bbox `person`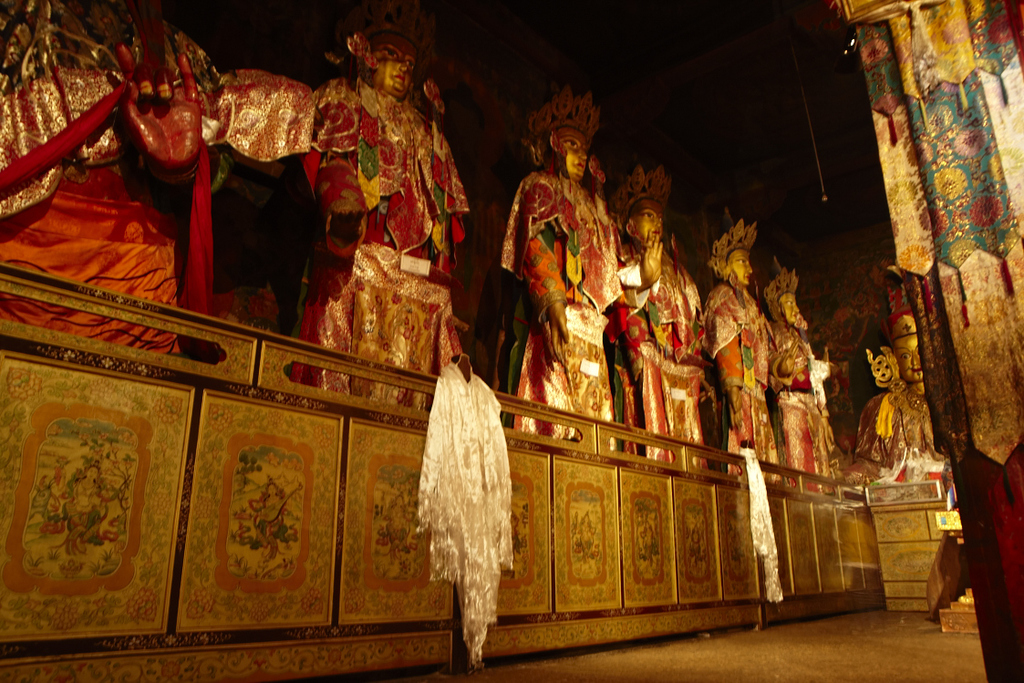
302/7/471/415
